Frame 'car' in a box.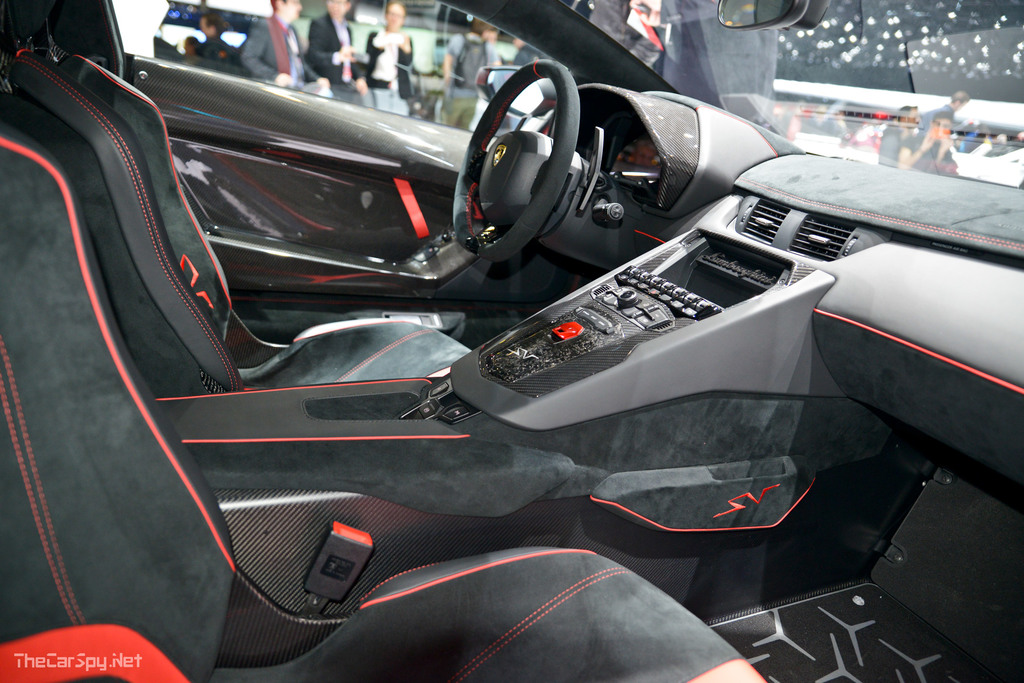
<box>771,99,847,152</box>.
